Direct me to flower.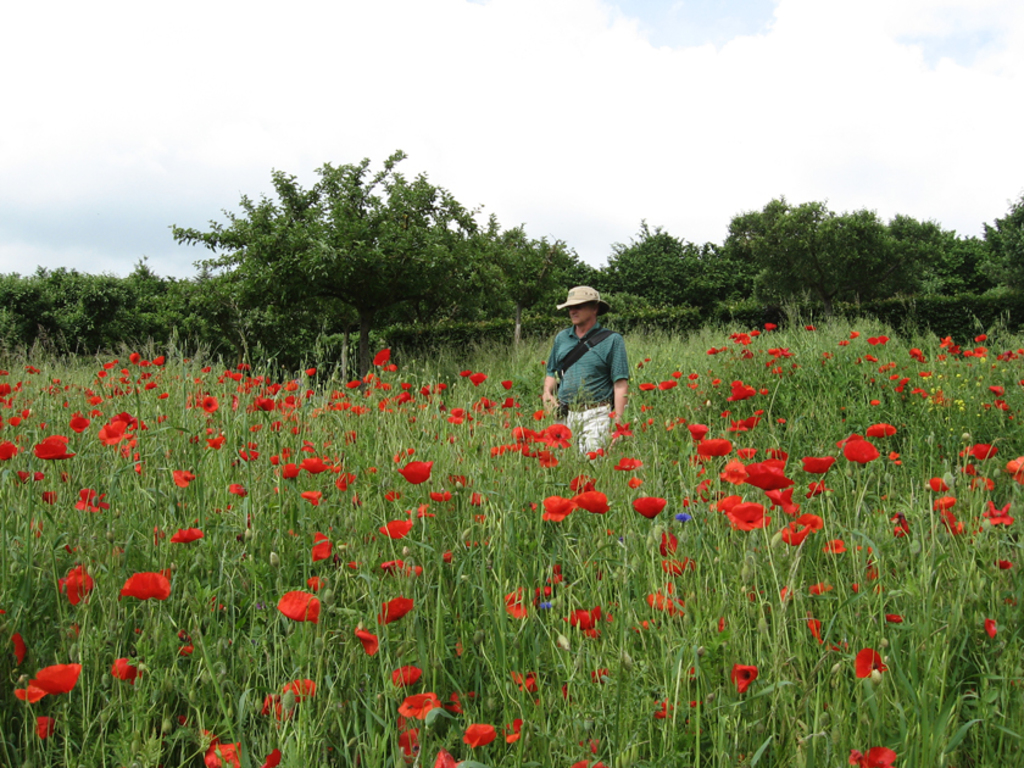
Direction: box(934, 496, 955, 510).
